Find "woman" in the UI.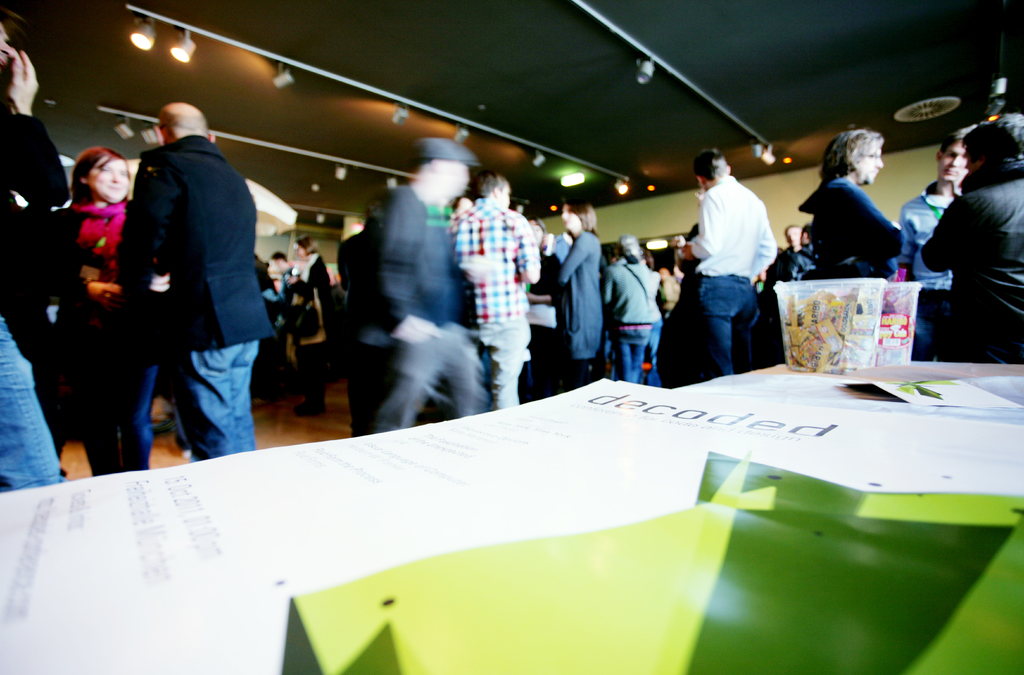
UI element at [left=799, top=129, right=902, bottom=279].
